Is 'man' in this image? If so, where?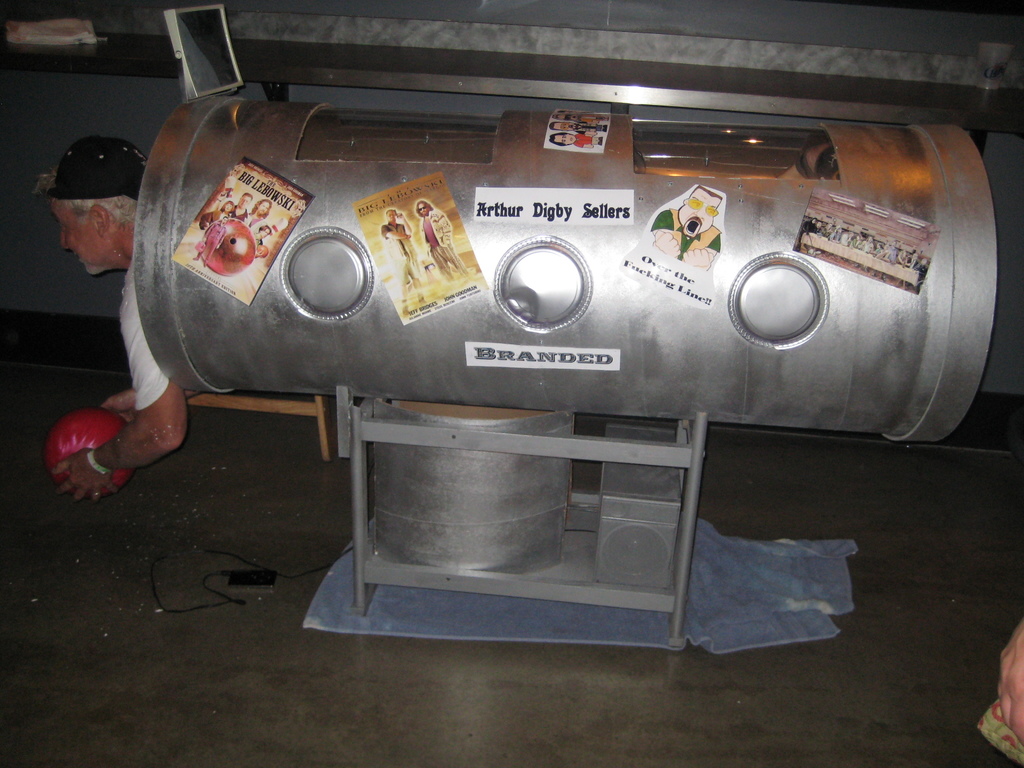
Yes, at locate(552, 111, 605, 119).
